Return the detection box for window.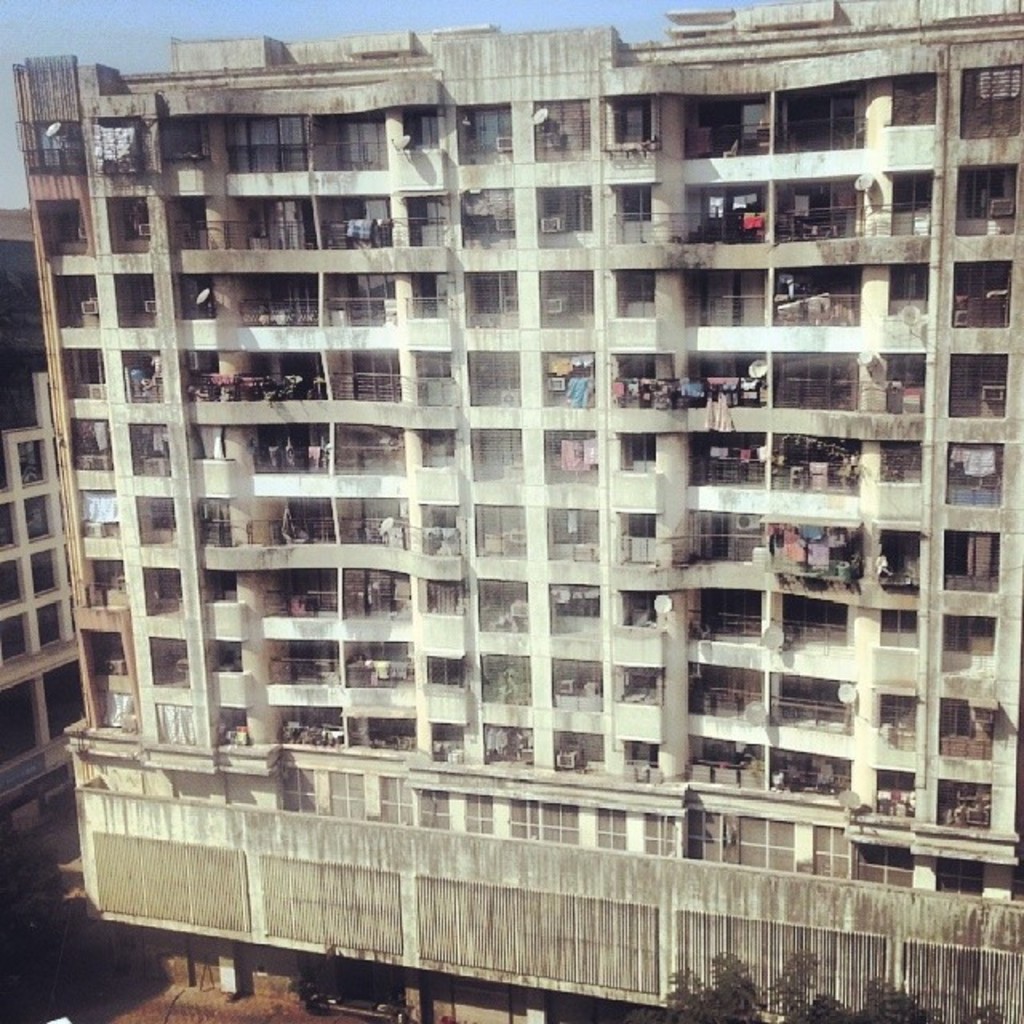
detection(536, 274, 597, 315).
